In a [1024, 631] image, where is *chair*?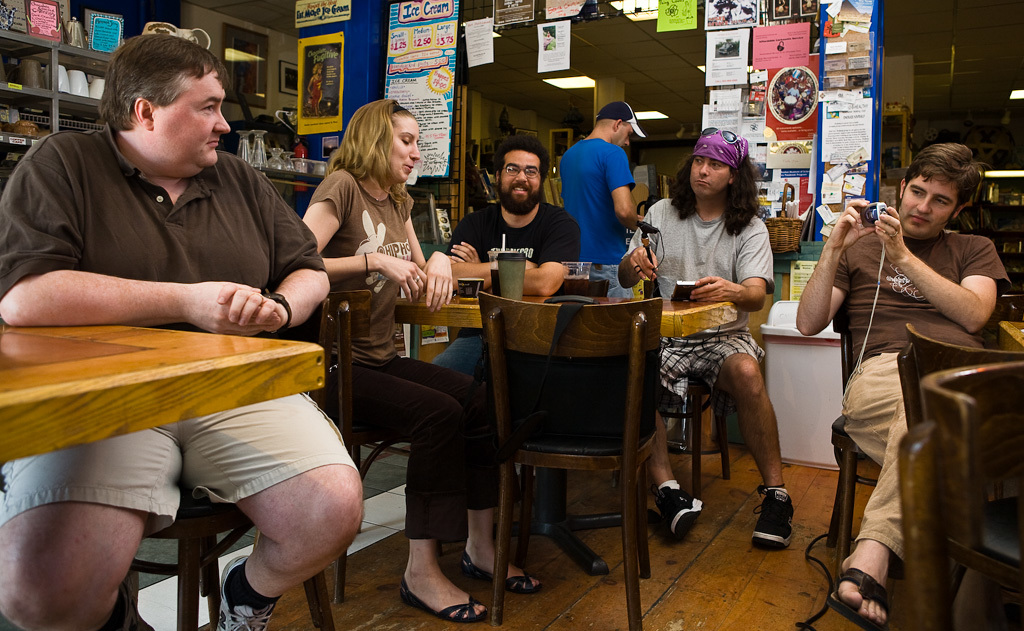
select_region(880, 358, 1023, 630).
